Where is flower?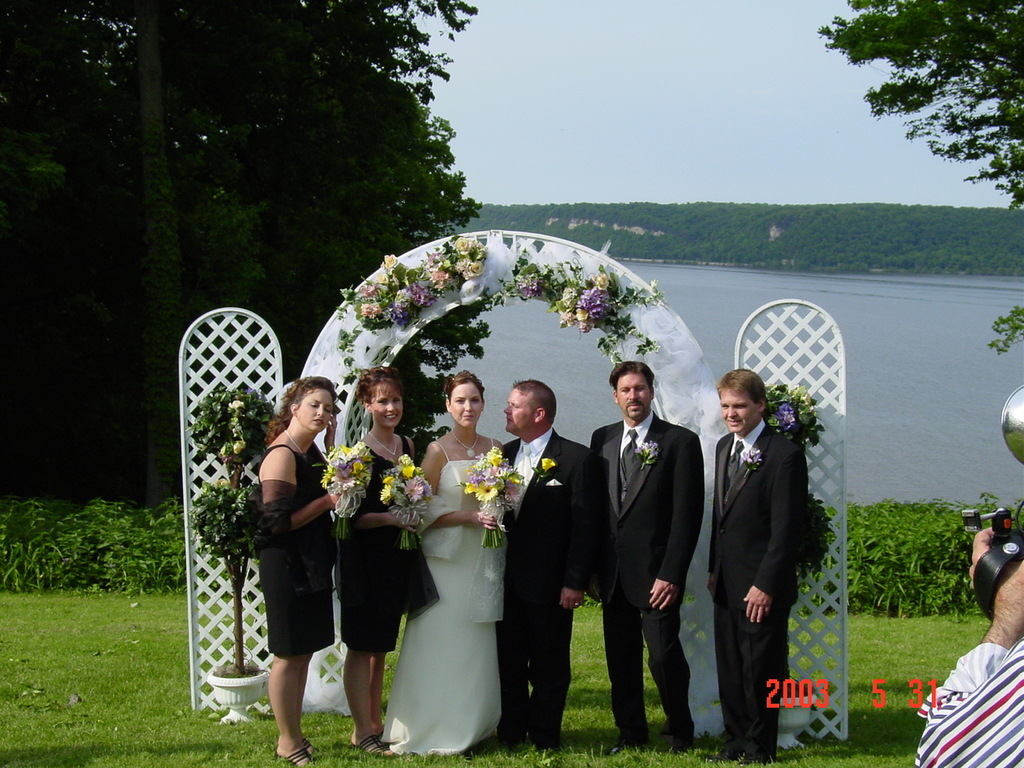
404 466 414 479.
